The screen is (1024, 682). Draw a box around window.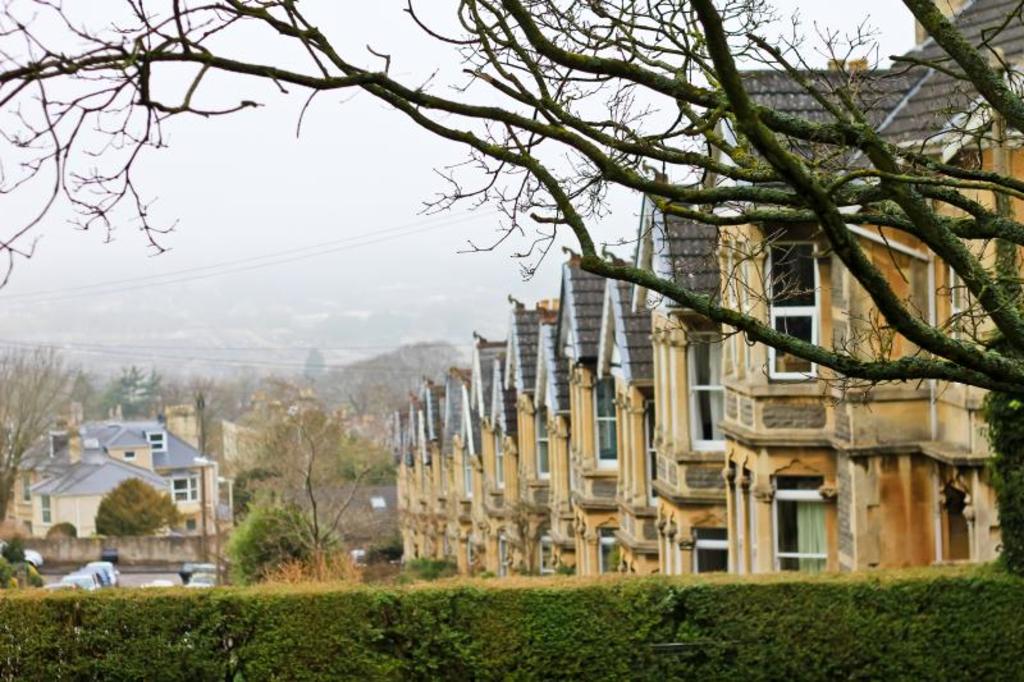
detection(694, 525, 727, 573).
